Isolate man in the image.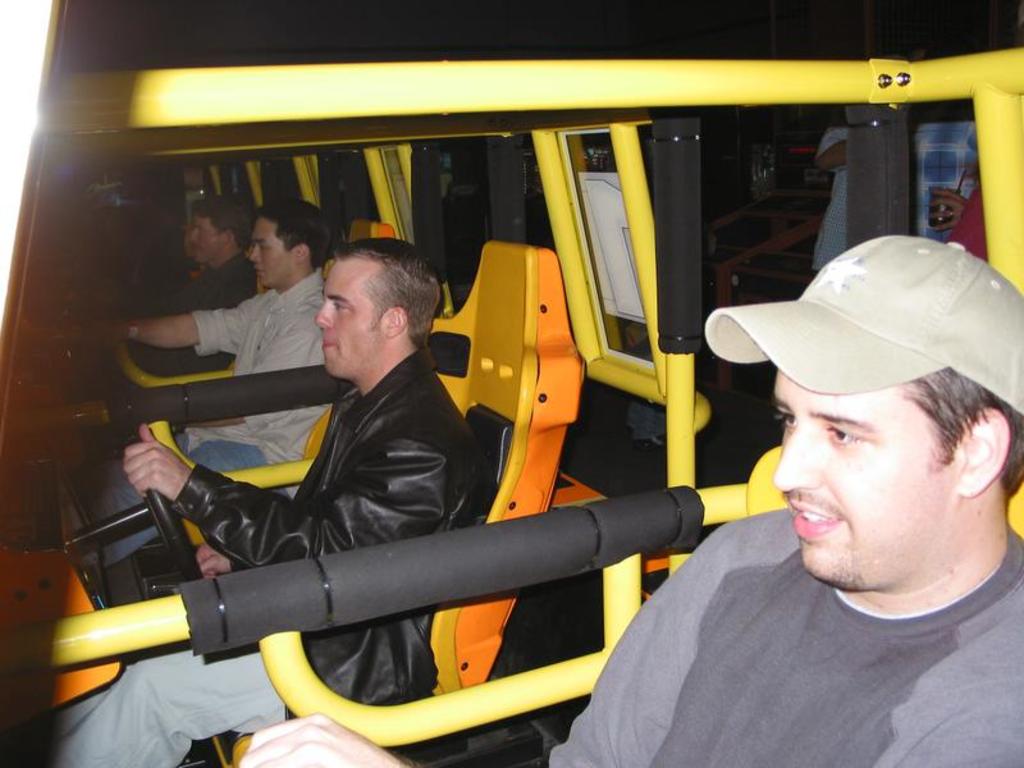
Isolated region: {"x1": 101, "y1": 200, "x2": 256, "y2": 403}.
